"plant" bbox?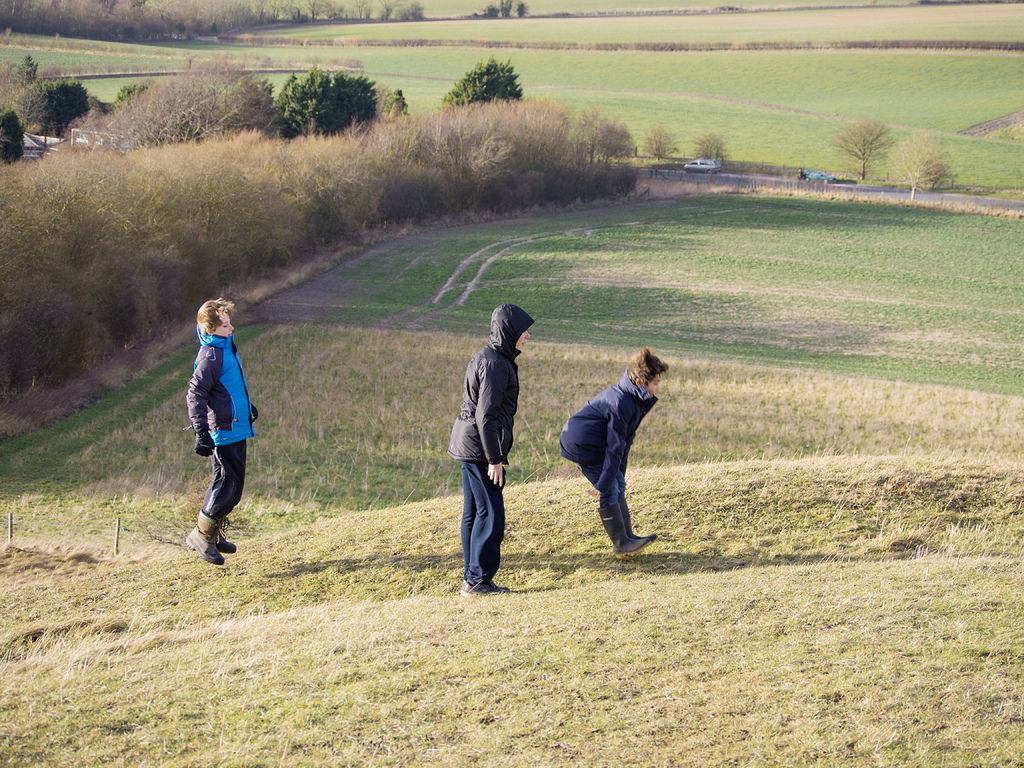
[x1=271, y1=179, x2=1022, y2=396]
